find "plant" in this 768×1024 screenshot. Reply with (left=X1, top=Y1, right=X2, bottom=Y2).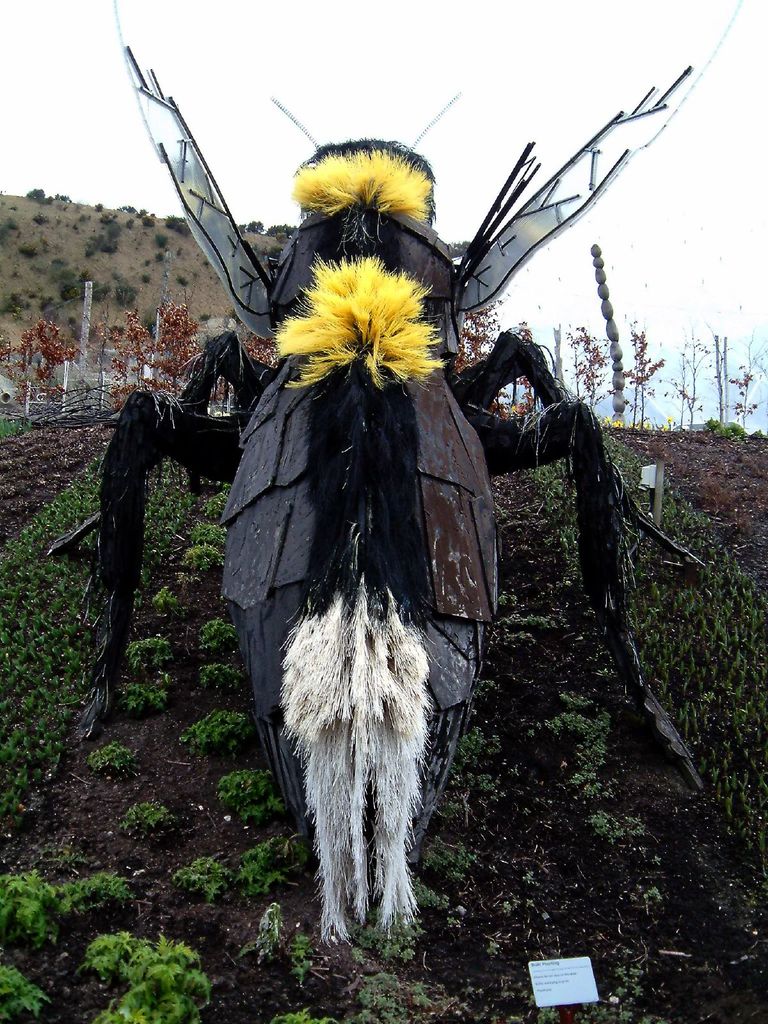
(left=555, top=659, right=602, bottom=802).
